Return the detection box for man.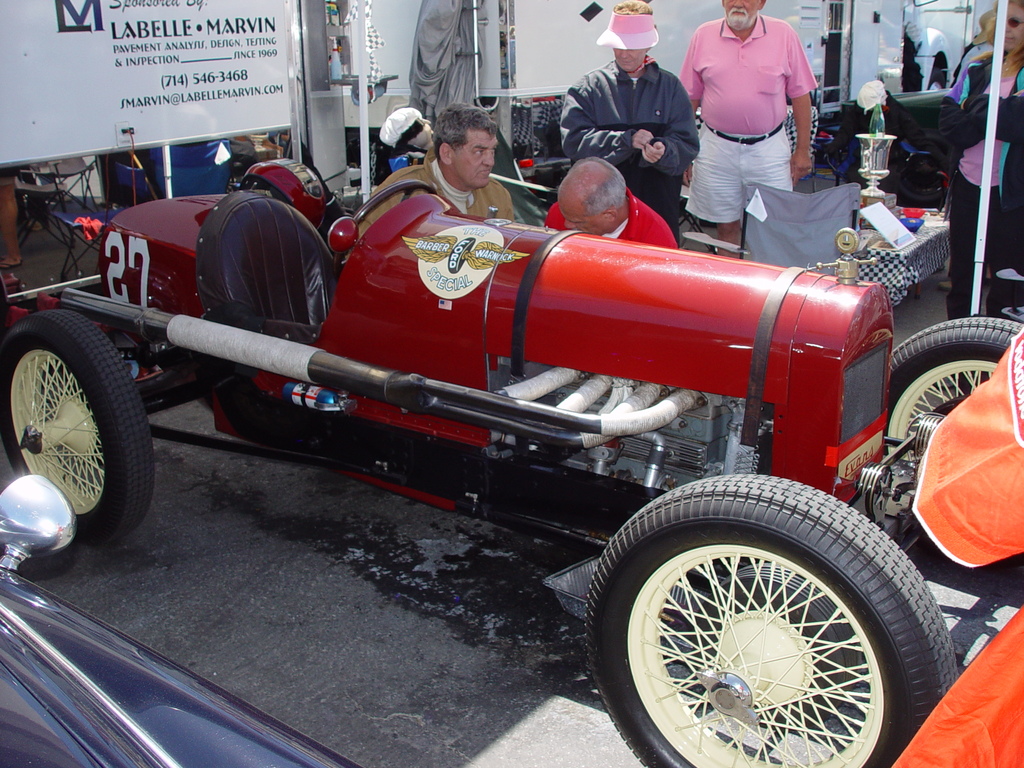
Rect(354, 105, 525, 243).
